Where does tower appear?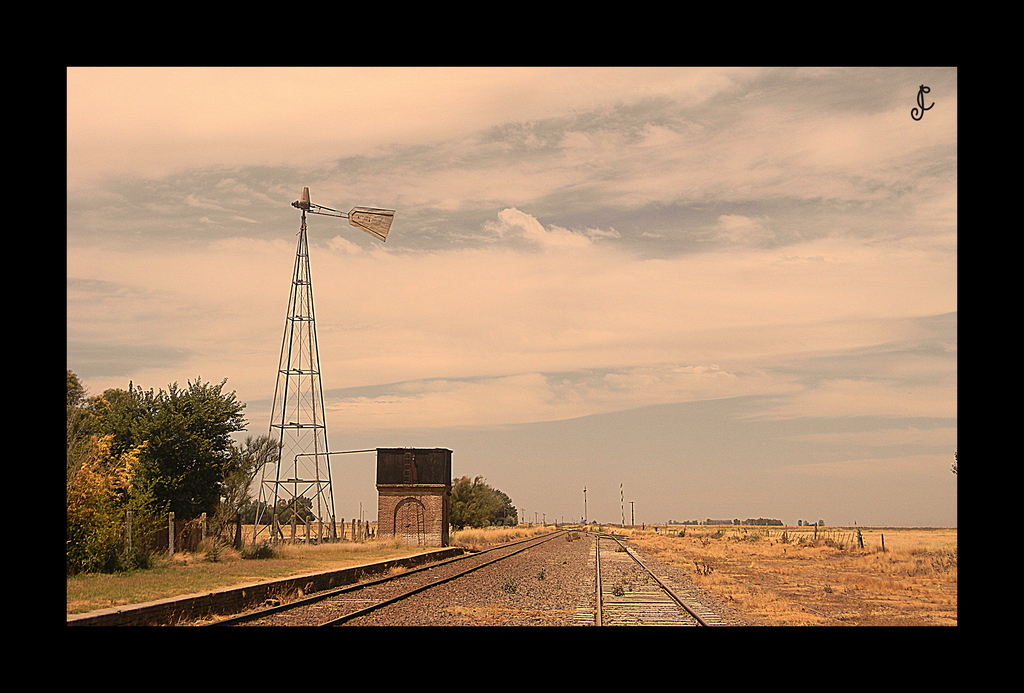
Appears at 610,476,630,530.
